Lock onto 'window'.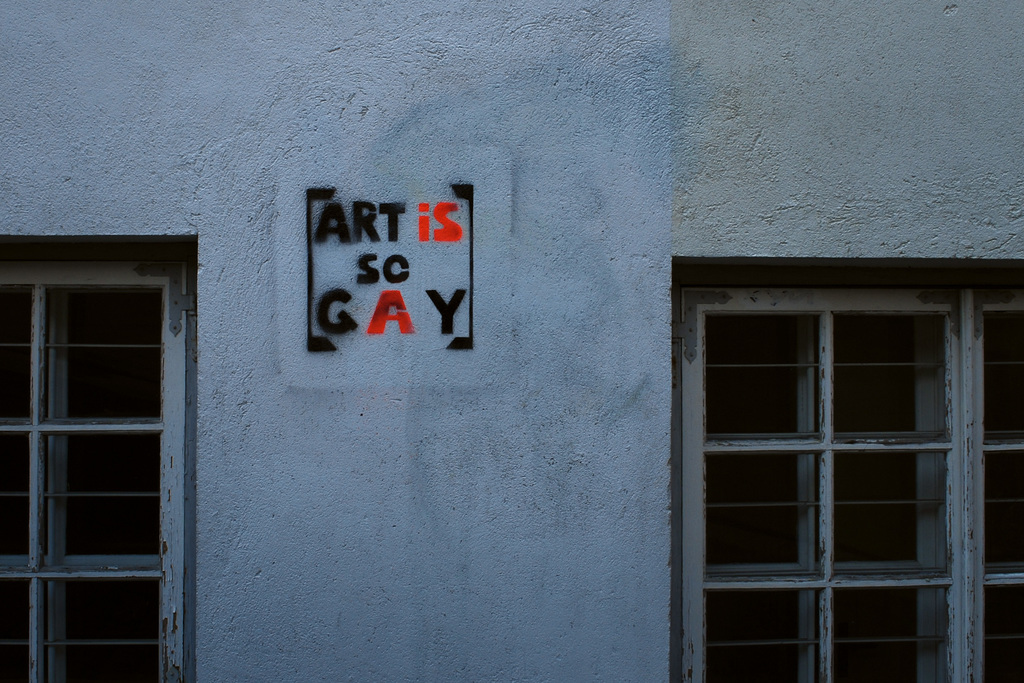
Locked: region(664, 238, 1006, 663).
